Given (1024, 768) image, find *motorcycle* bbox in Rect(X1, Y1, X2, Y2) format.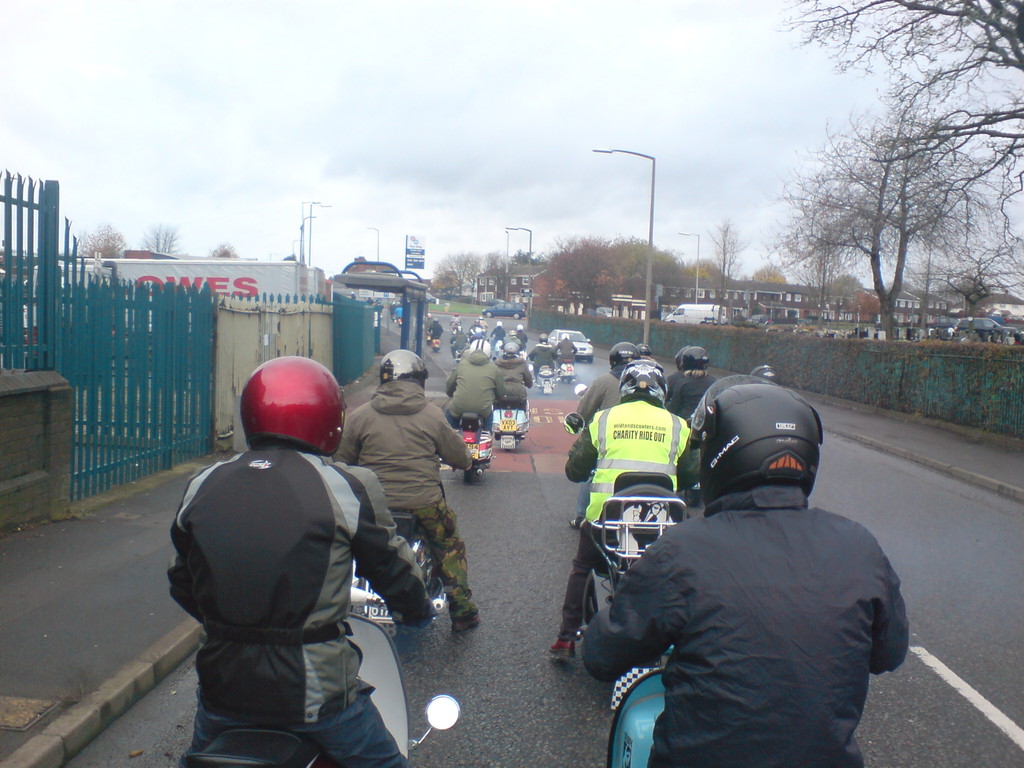
Rect(536, 365, 558, 393).
